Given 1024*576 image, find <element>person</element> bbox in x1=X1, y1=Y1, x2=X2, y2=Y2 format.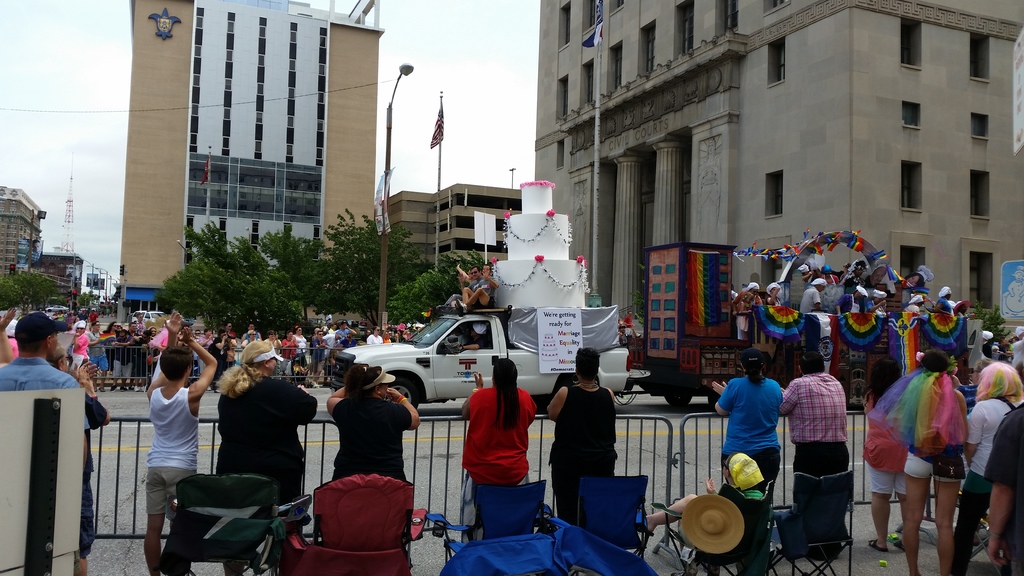
x1=863, y1=347, x2=908, y2=554.
